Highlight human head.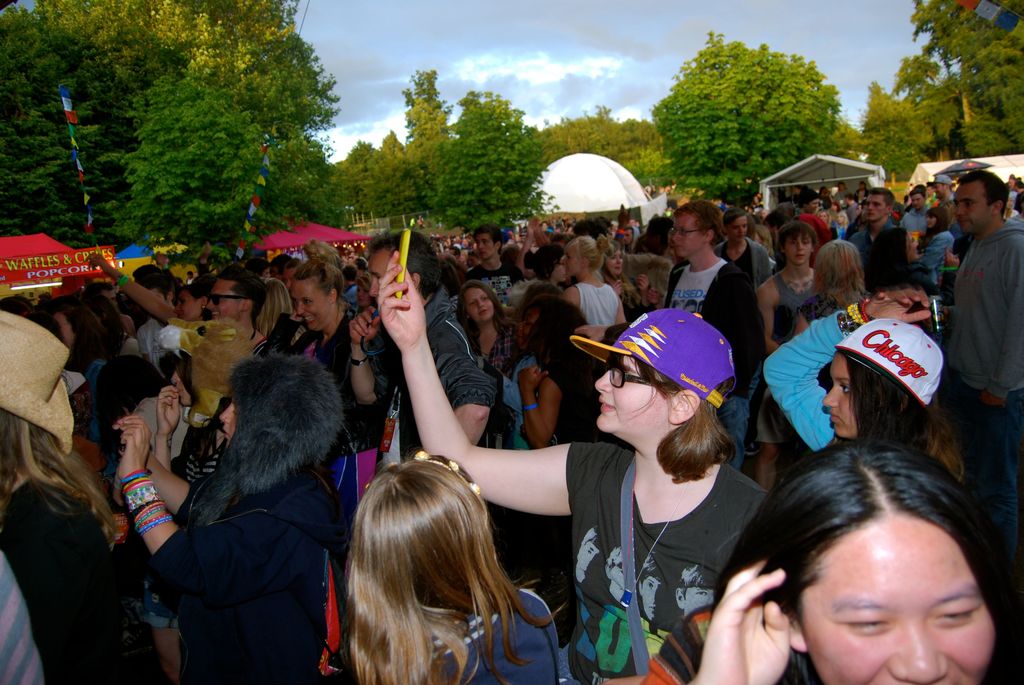
Highlighted region: x1=595 y1=308 x2=742 y2=446.
